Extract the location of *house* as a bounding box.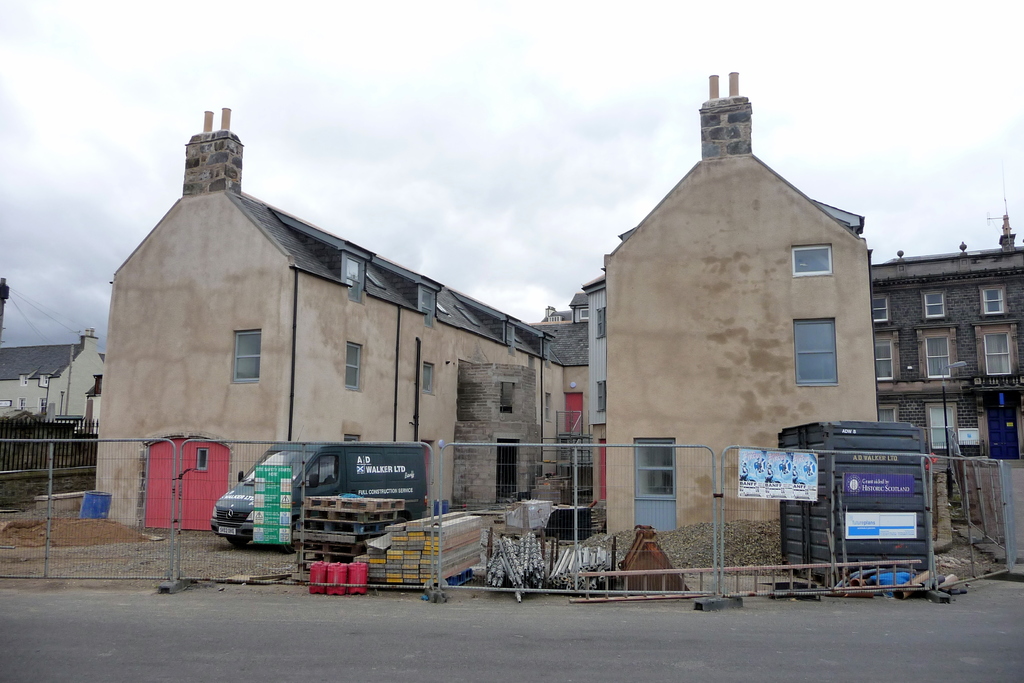
x1=874, y1=196, x2=1023, y2=461.
